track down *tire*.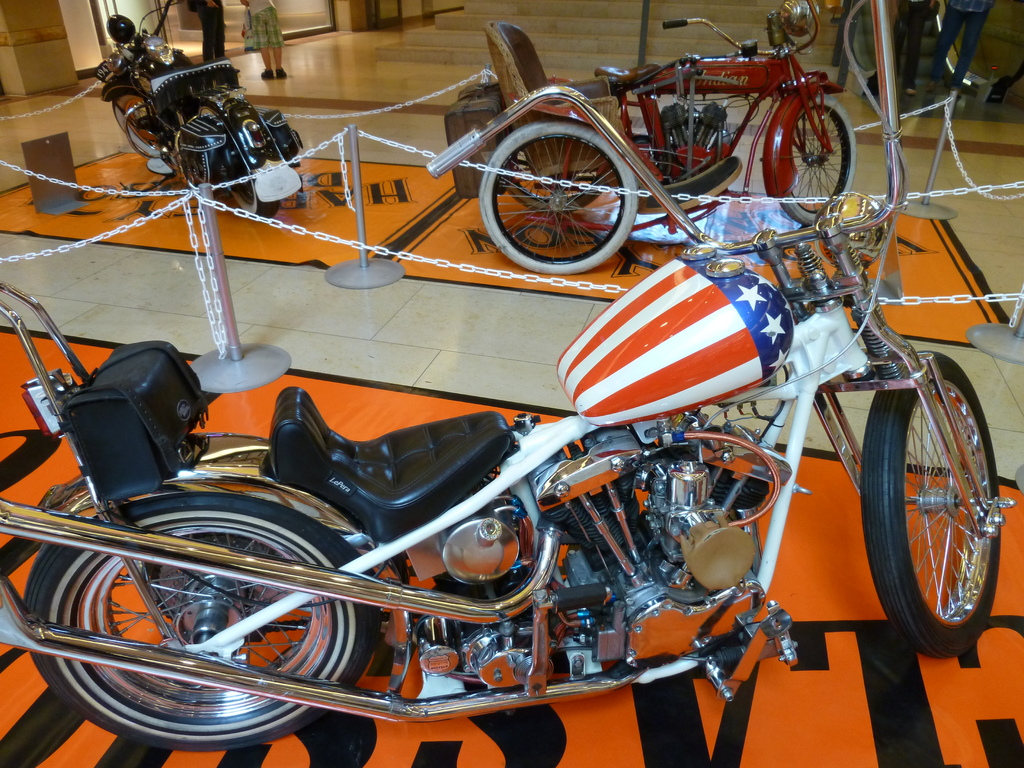
Tracked to 15:490:374:752.
